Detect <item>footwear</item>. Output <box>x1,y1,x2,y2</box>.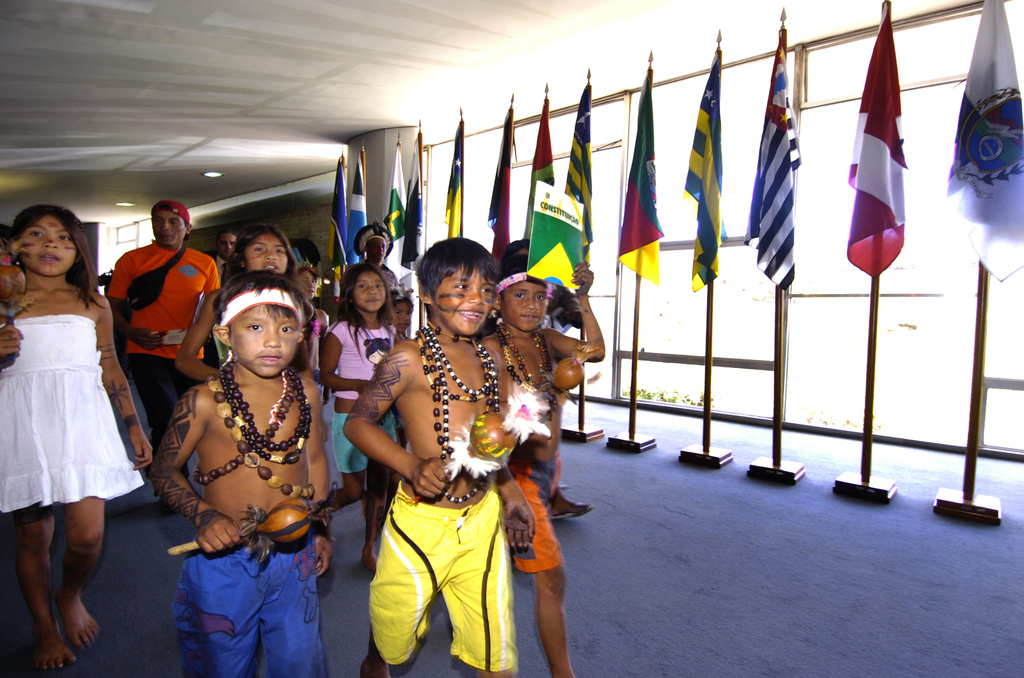
<box>541,495,596,521</box>.
